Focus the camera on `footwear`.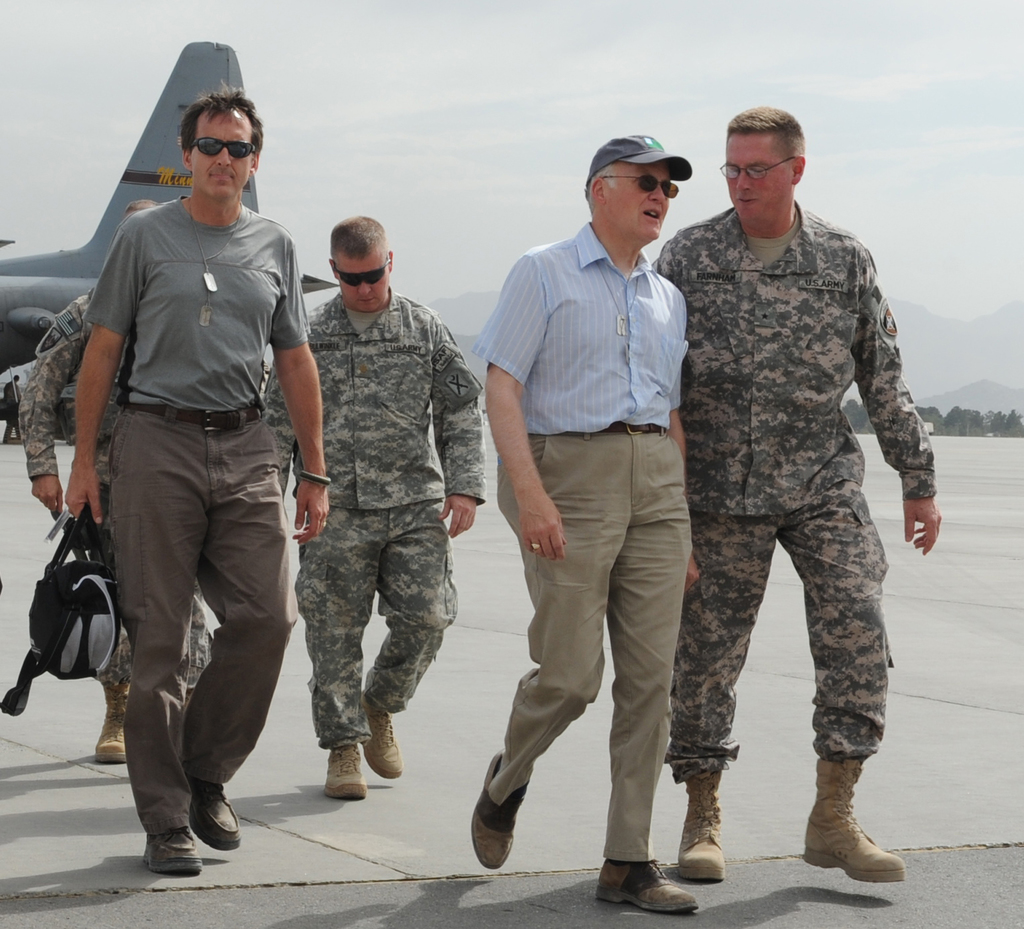
Focus region: x1=361, y1=700, x2=403, y2=780.
